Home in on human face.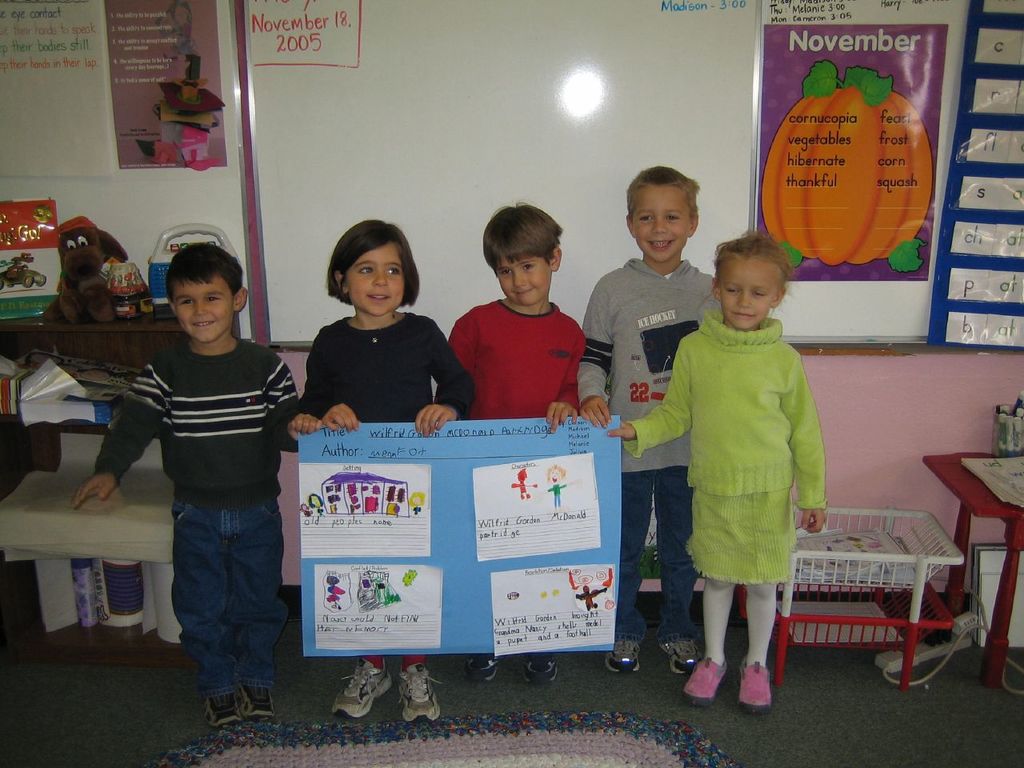
Homed in at (167, 278, 233, 346).
